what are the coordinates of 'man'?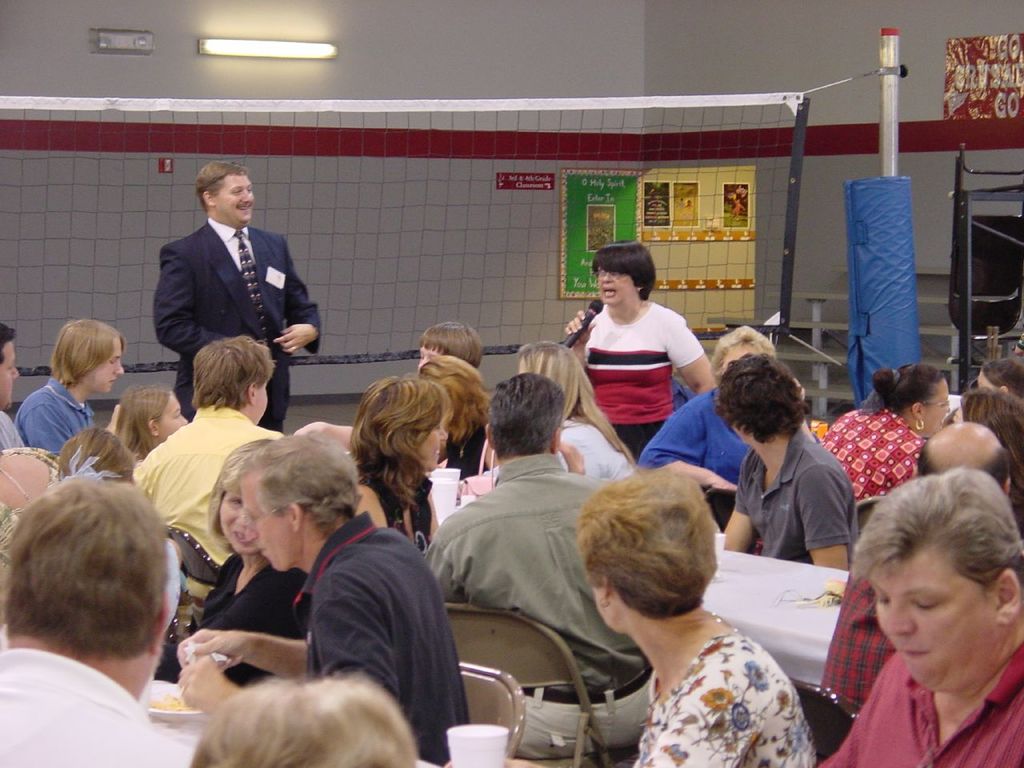
809:463:1023:766.
